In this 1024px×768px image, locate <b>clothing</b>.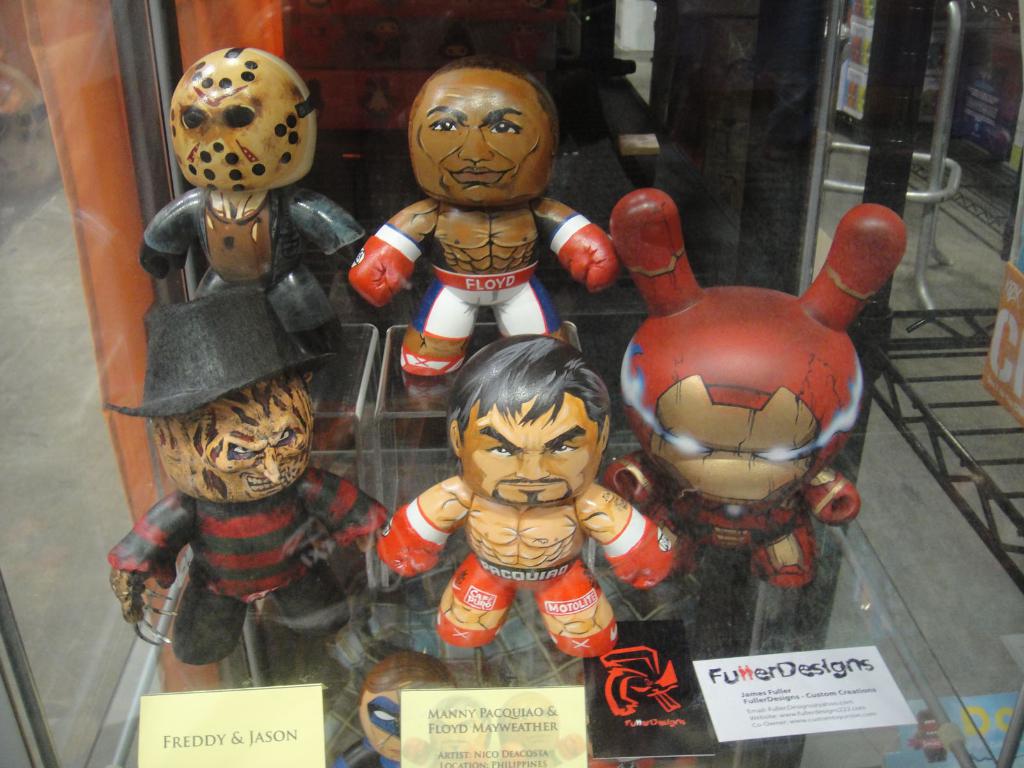
Bounding box: {"x1": 104, "y1": 466, "x2": 386, "y2": 664}.
